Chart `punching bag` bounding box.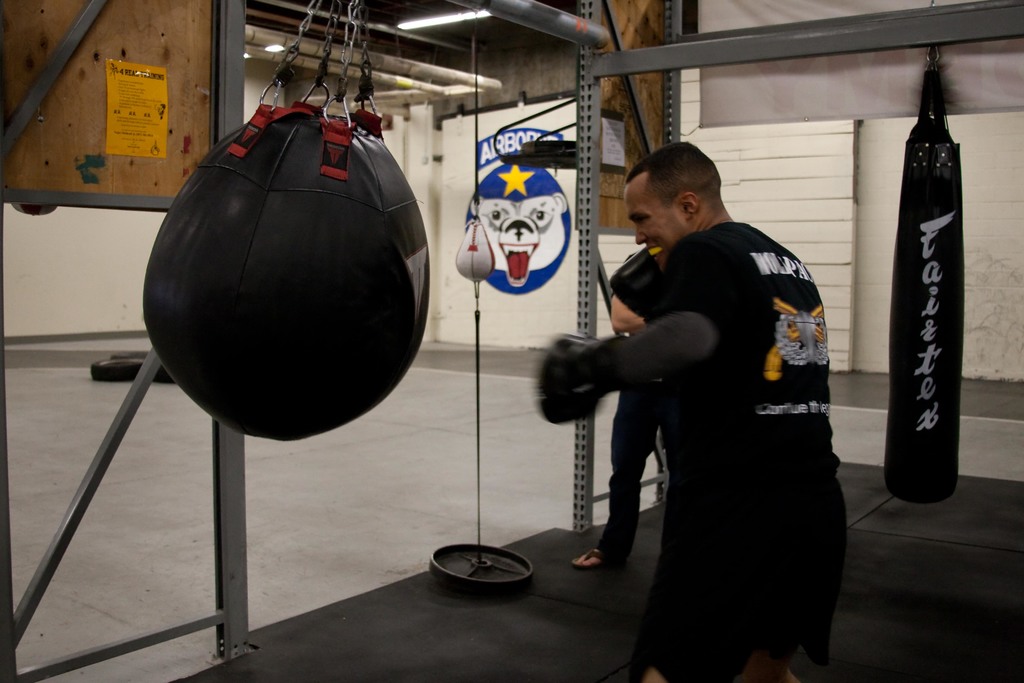
Charted: x1=141 y1=103 x2=435 y2=443.
